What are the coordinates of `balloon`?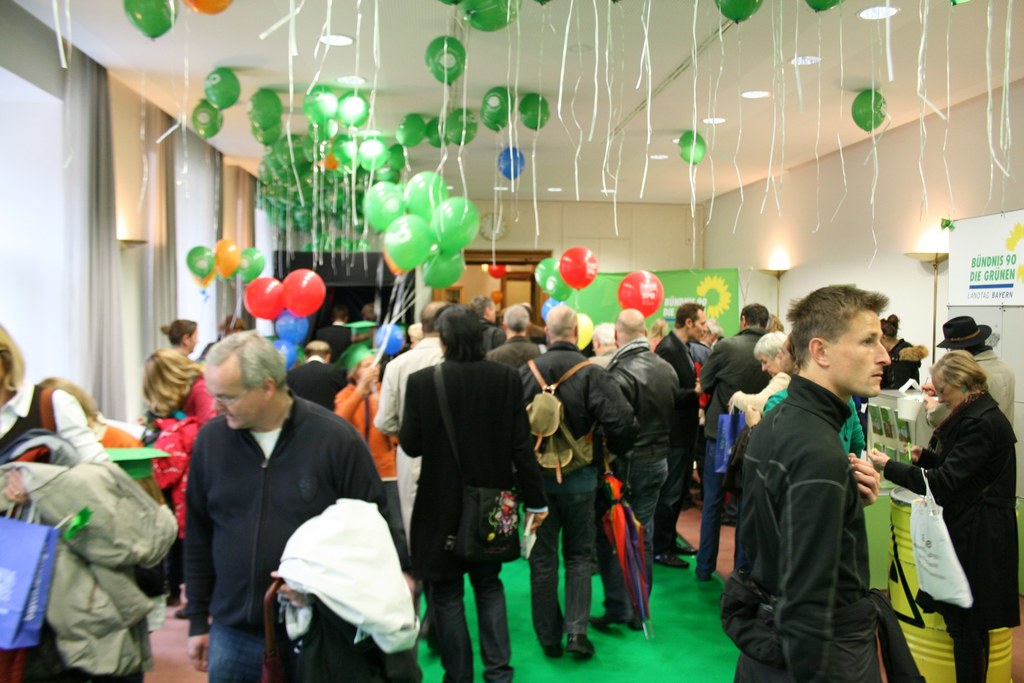
BBox(852, 88, 889, 132).
